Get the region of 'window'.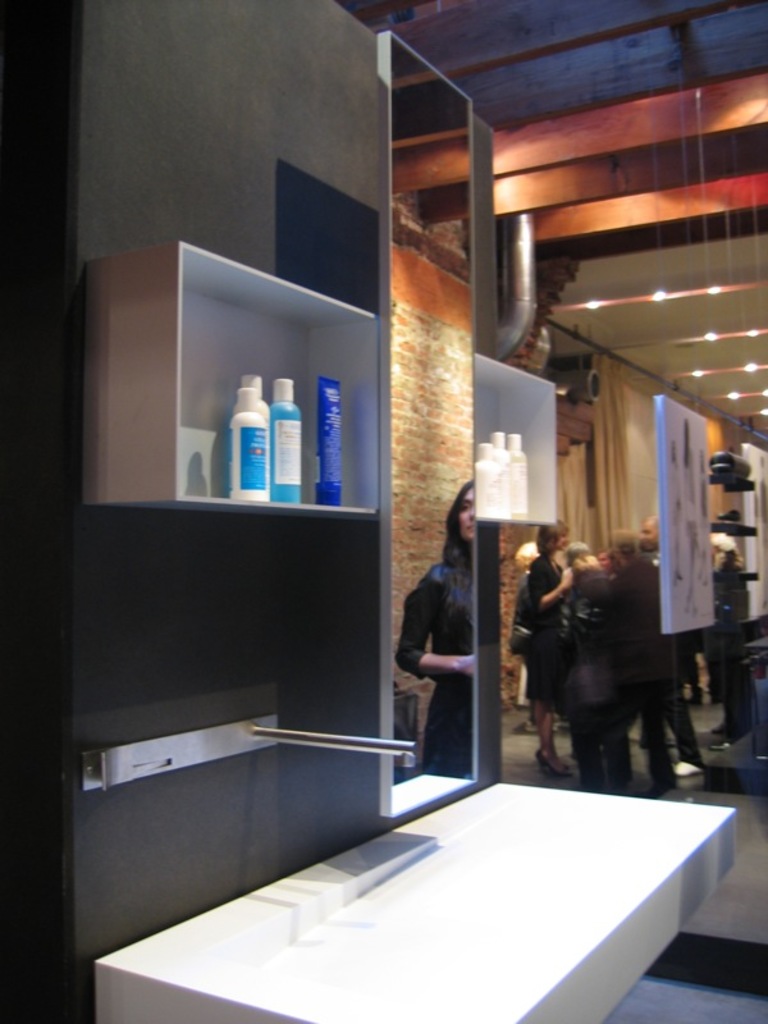
{"left": 552, "top": 351, "right": 627, "bottom": 576}.
